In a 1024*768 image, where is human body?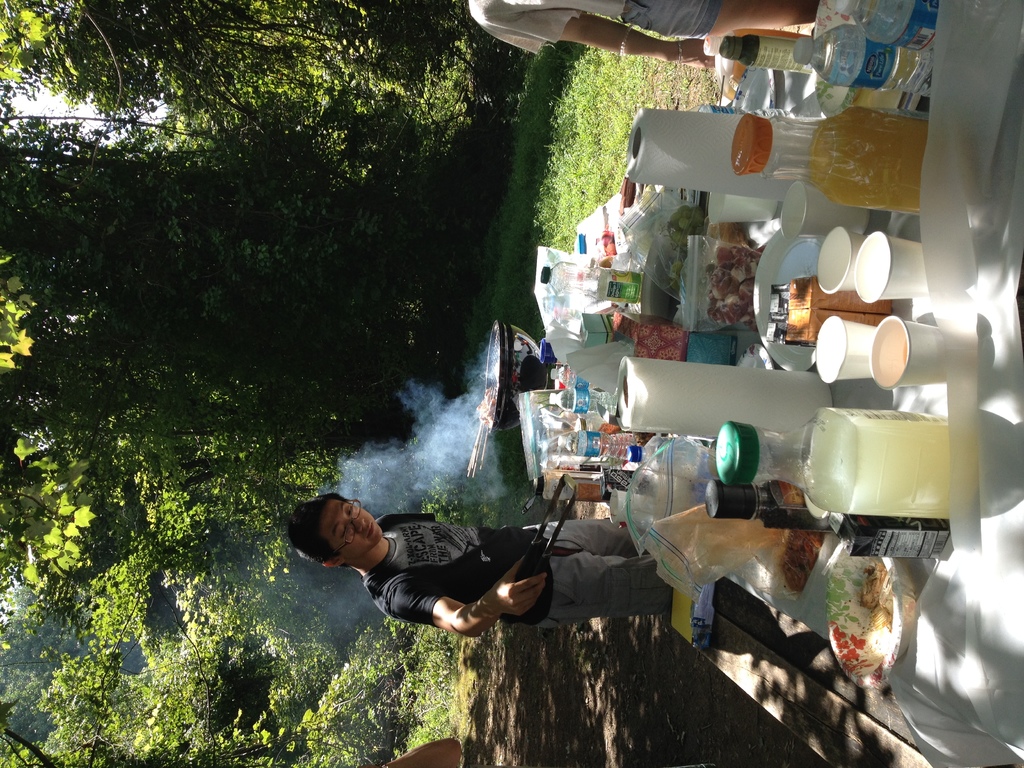
[467, 0, 817, 68].
